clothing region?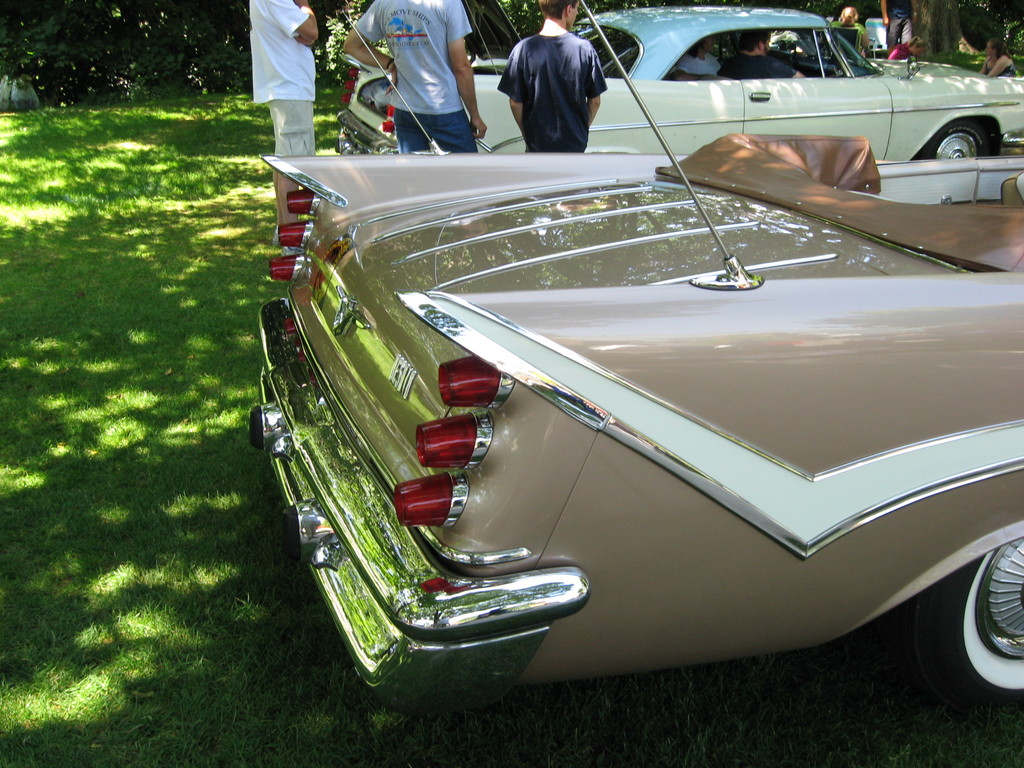
x1=342 y1=0 x2=479 y2=163
